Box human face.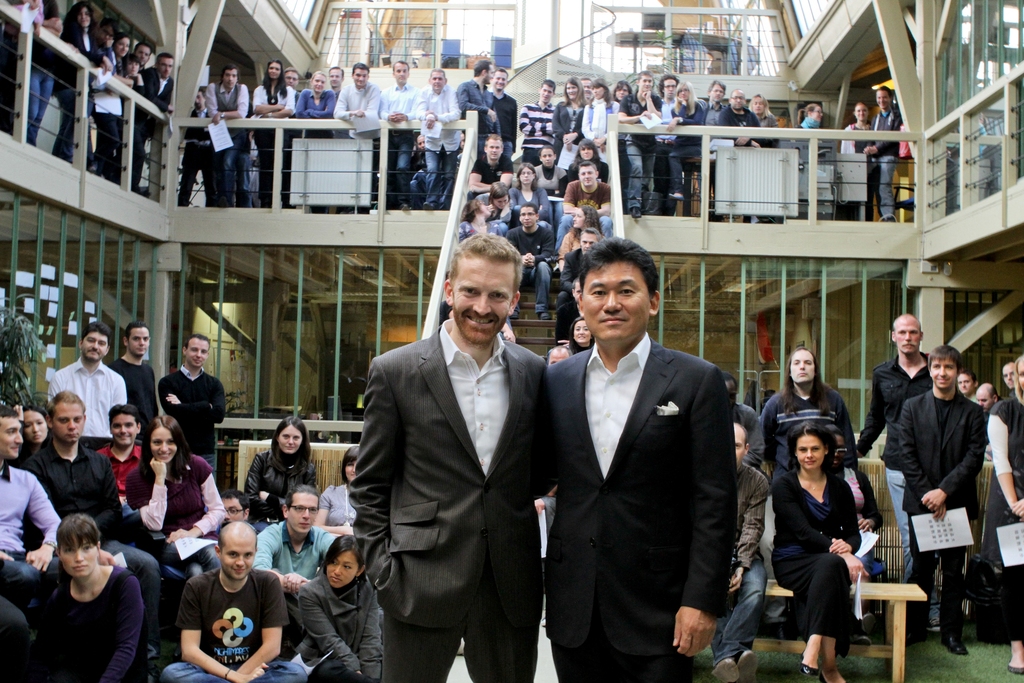
box(455, 256, 519, 336).
